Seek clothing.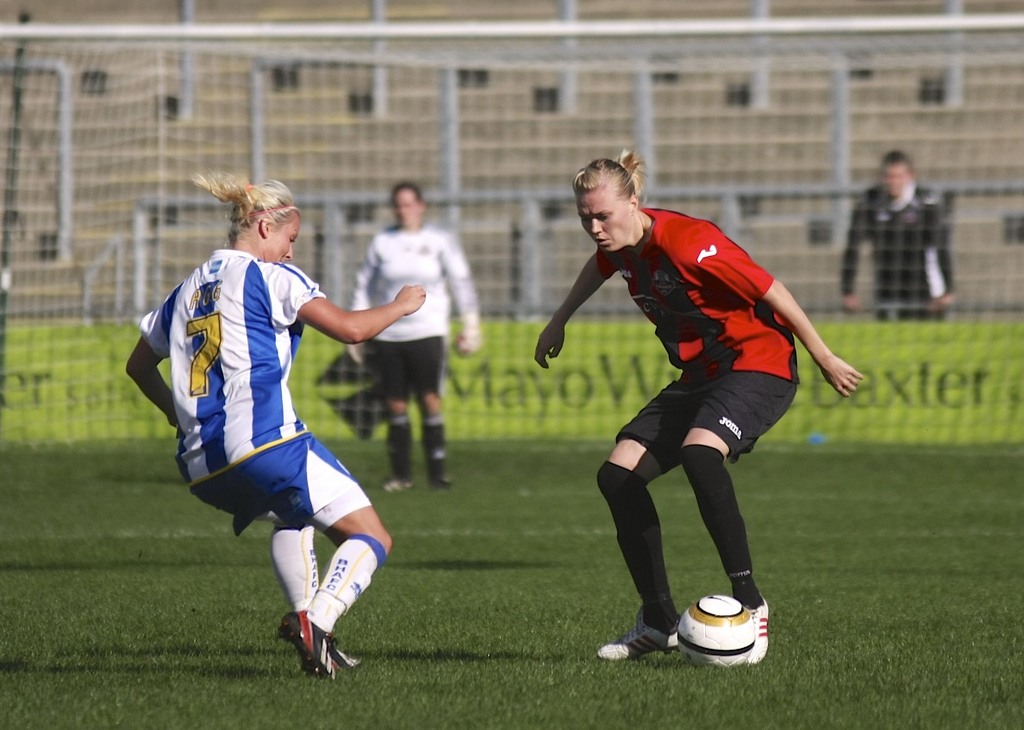
bbox=[137, 250, 375, 533].
